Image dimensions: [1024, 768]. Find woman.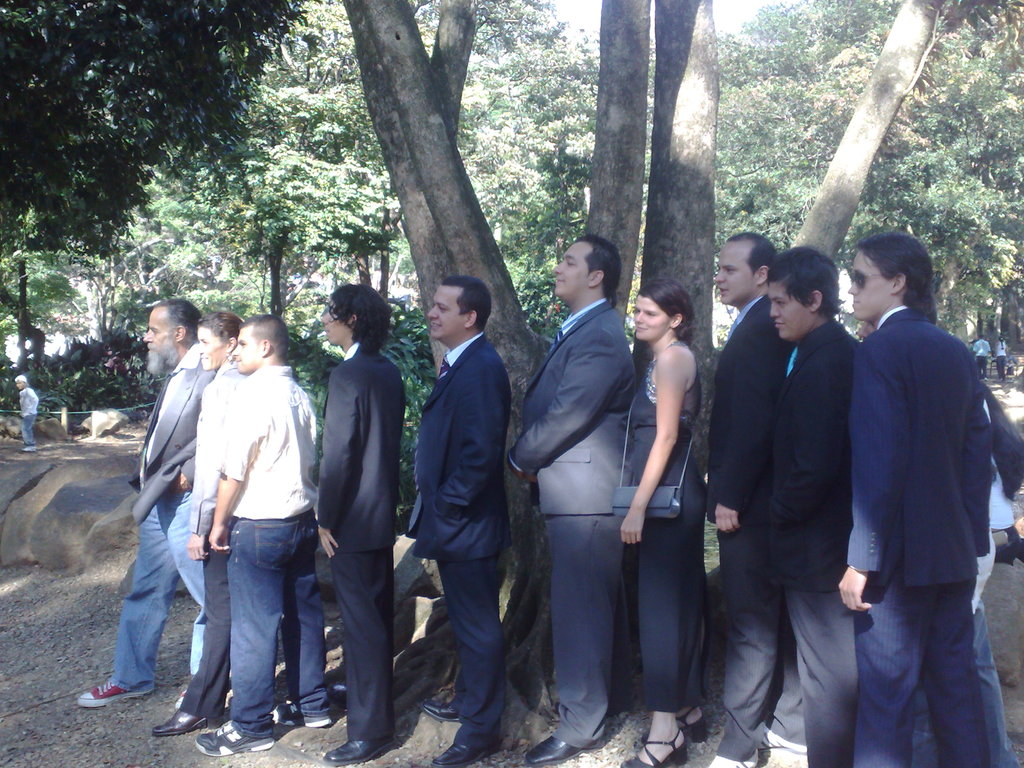
pyautogui.locateOnScreen(619, 274, 707, 767).
